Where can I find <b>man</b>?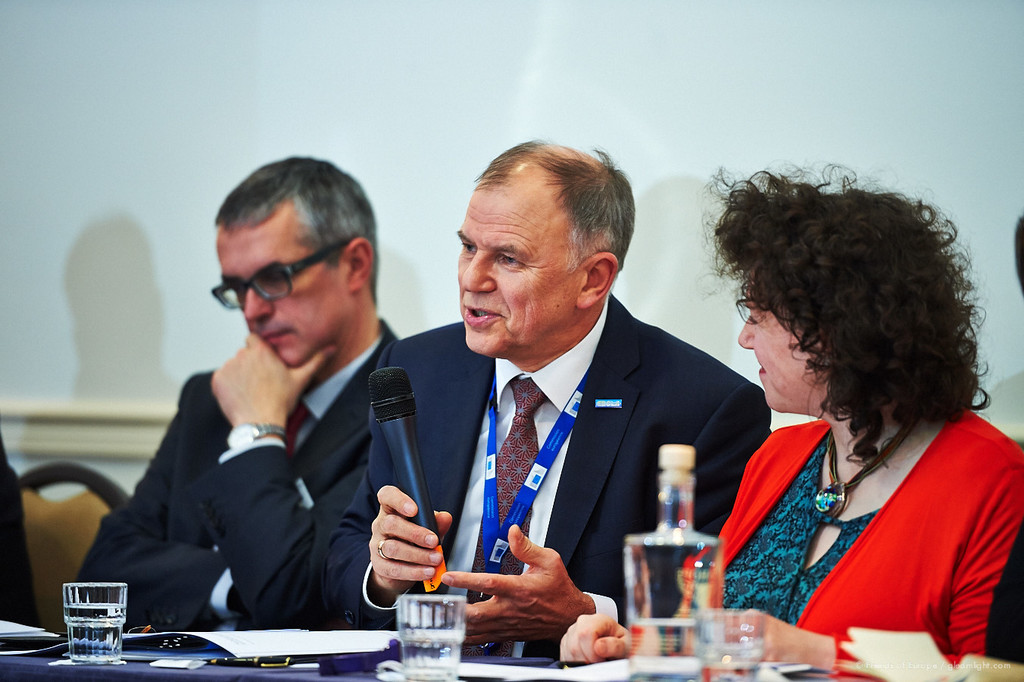
You can find it at bbox=(321, 133, 784, 662).
